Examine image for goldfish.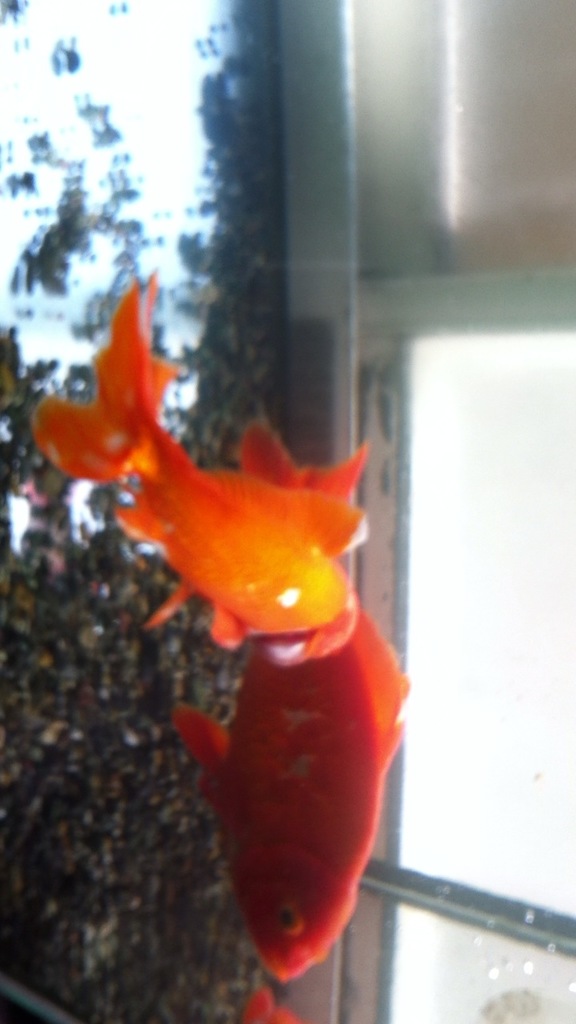
Examination result: Rect(164, 418, 418, 992).
